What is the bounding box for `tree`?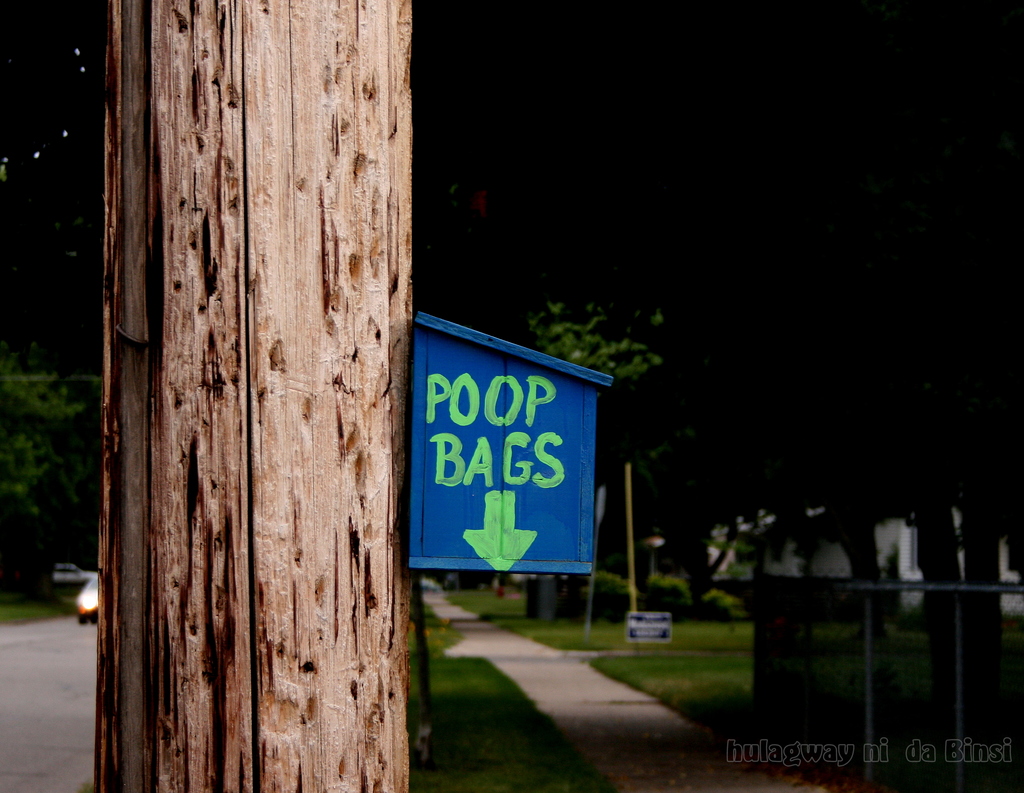
left=47, top=50, right=458, bottom=695.
